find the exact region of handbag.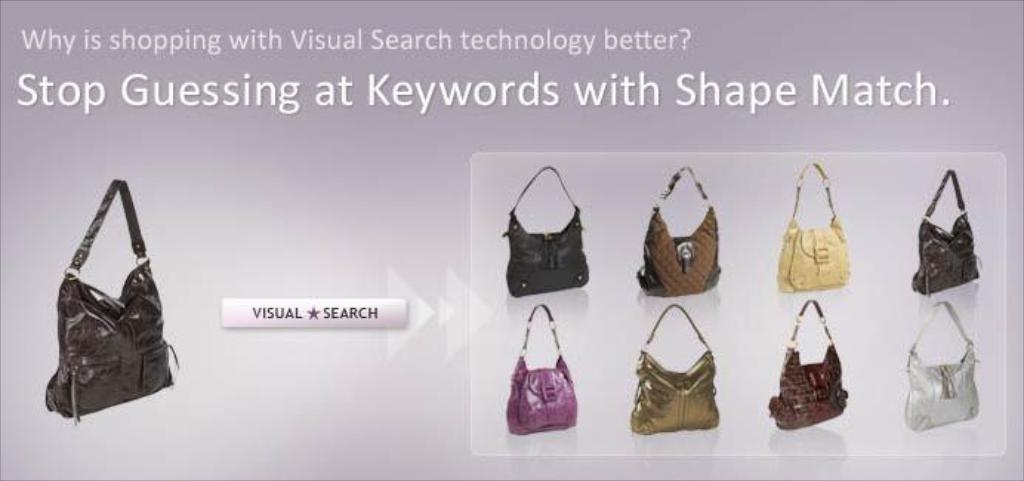
Exact region: [x1=503, y1=161, x2=587, y2=305].
